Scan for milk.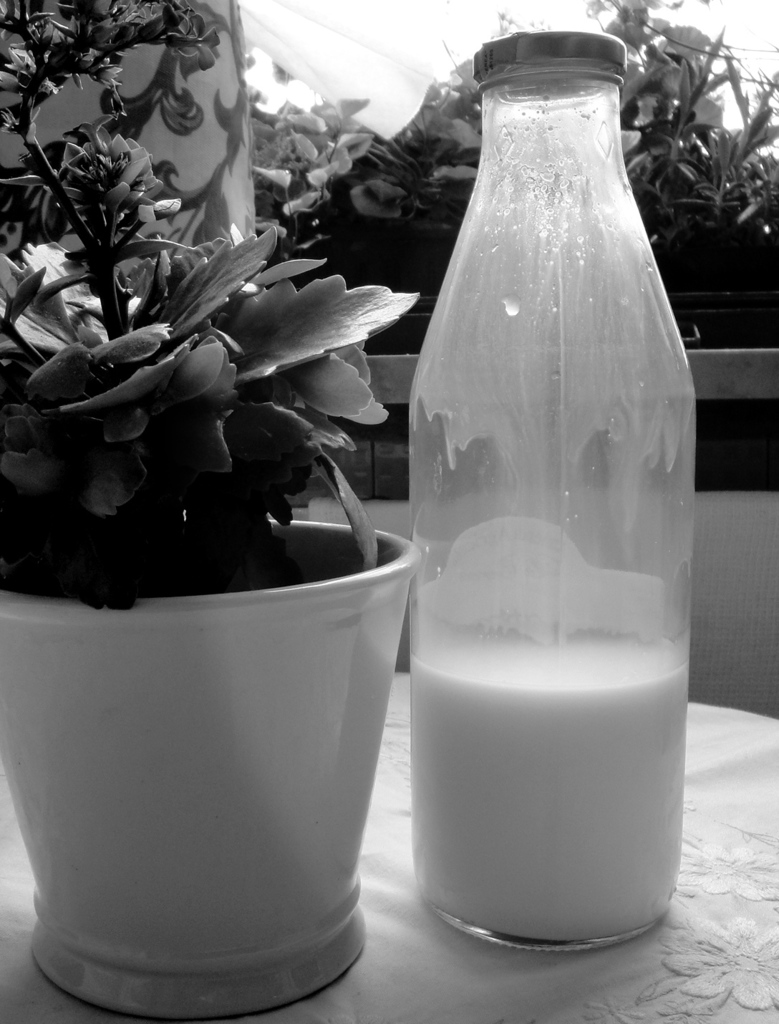
Scan result: box(410, 637, 690, 937).
